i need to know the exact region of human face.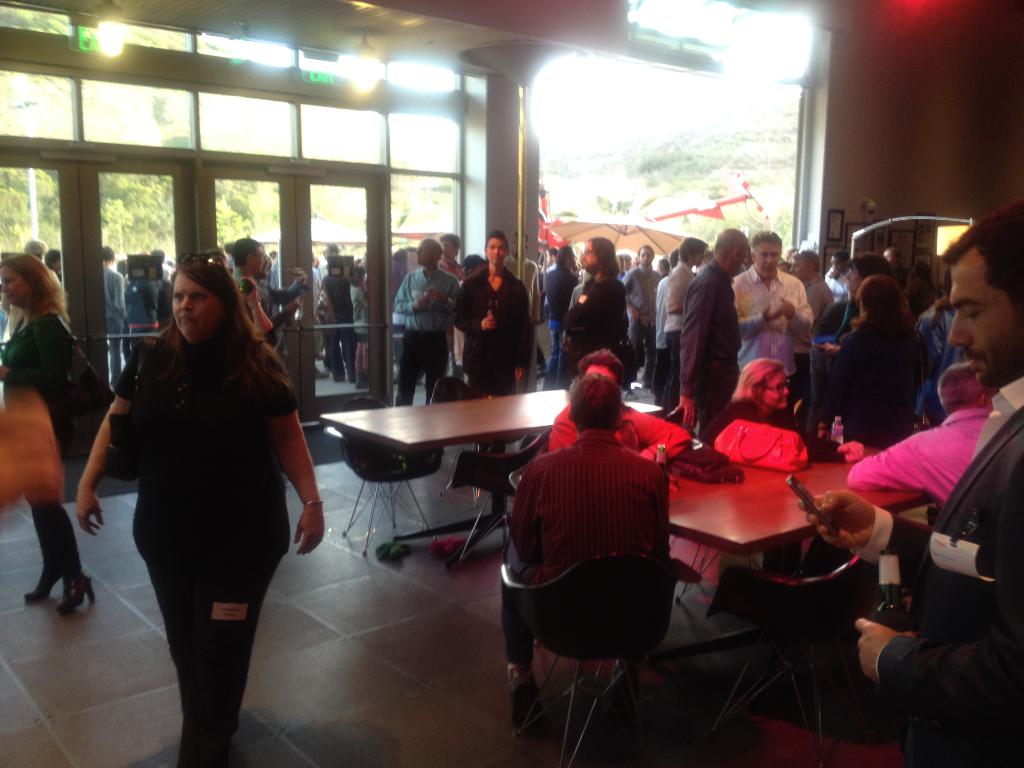
Region: 406, 233, 438, 269.
